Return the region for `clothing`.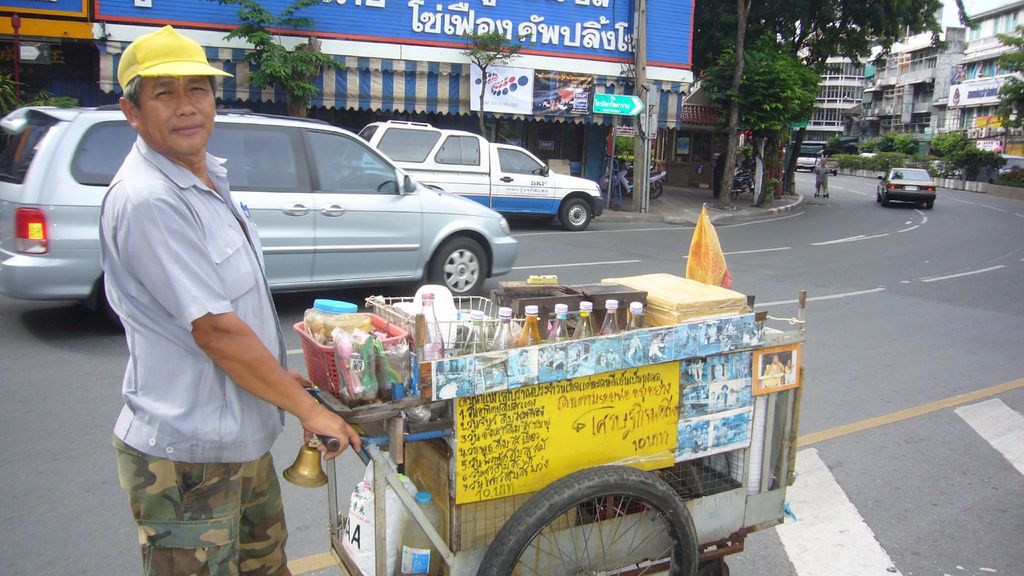
left=759, top=366, right=784, bottom=385.
